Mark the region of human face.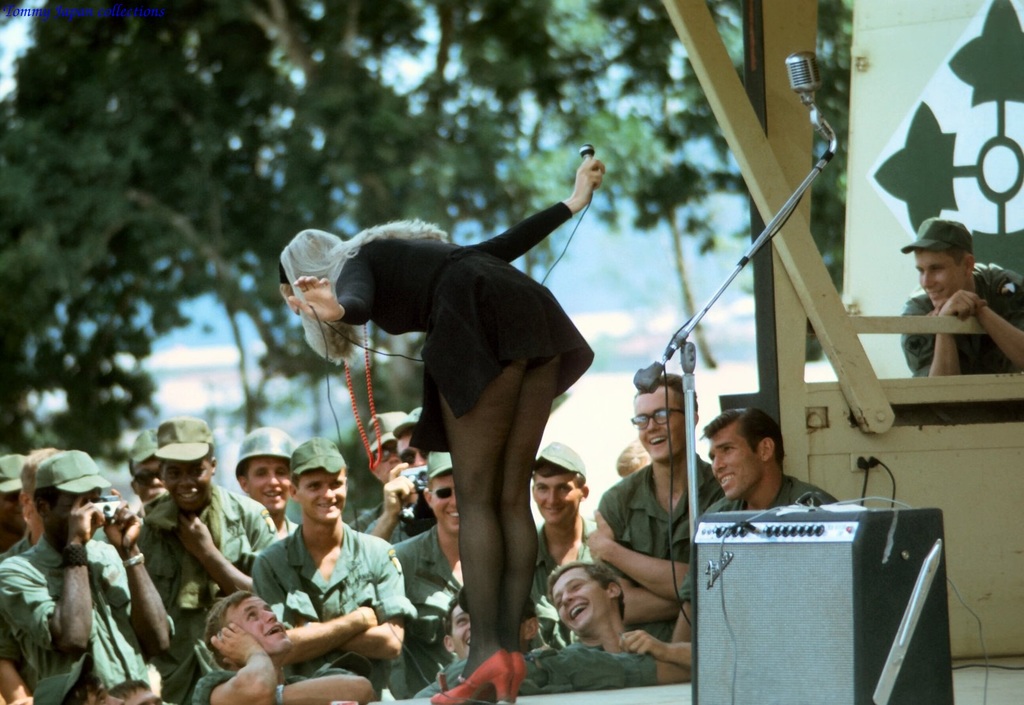
Region: [433,464,463,532].
